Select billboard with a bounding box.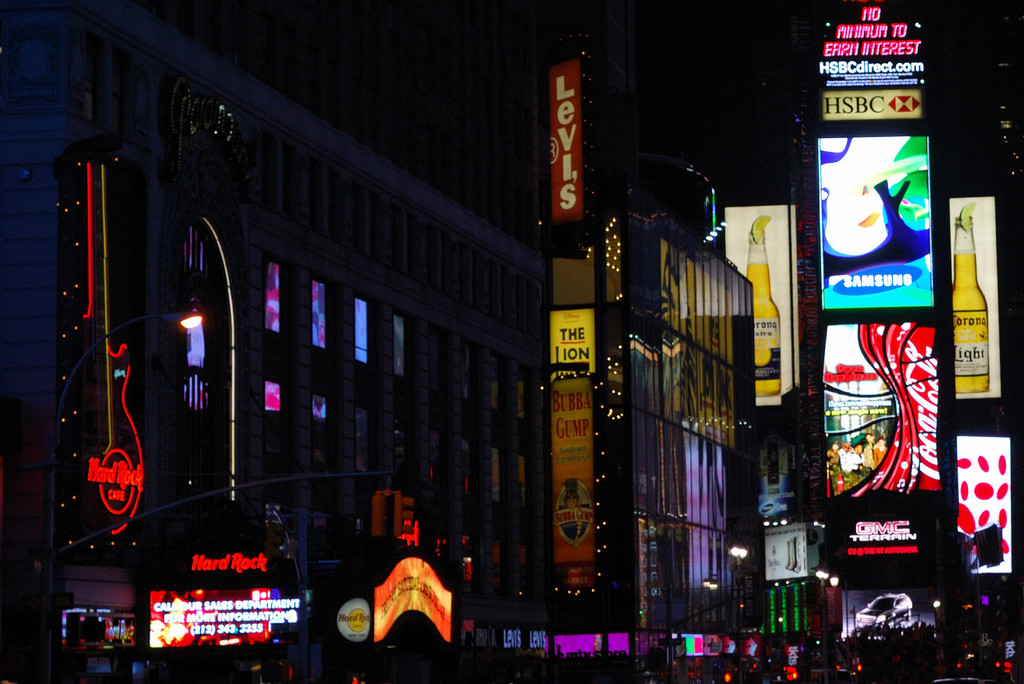
pyautogui.locateOnScreen(751, 432, 803, 524).
